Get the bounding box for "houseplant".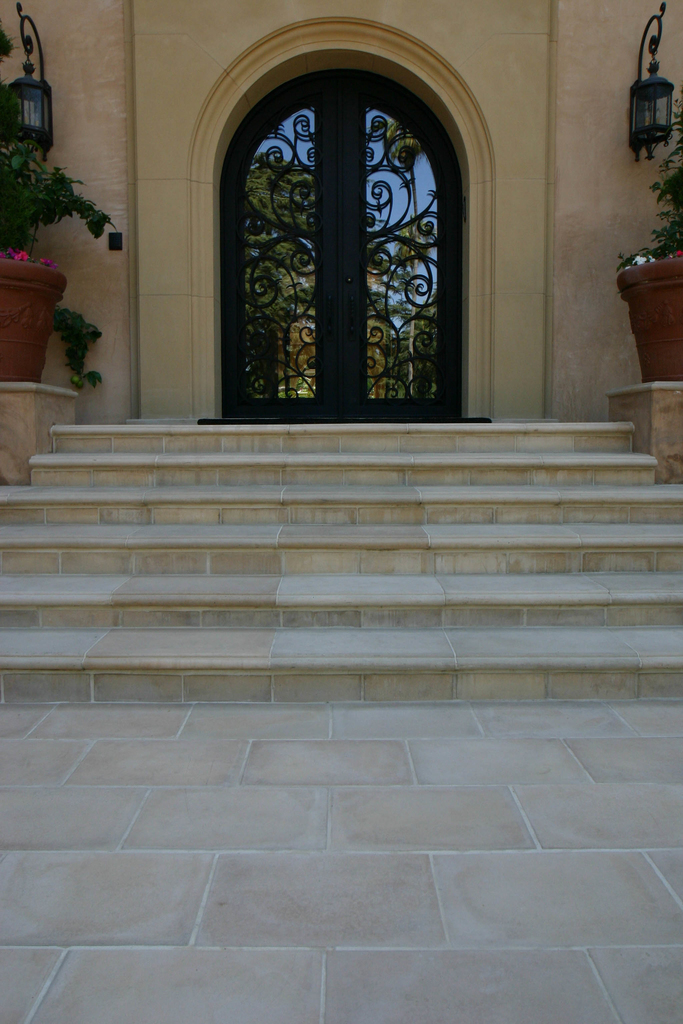
0, 25, 131, 385.
